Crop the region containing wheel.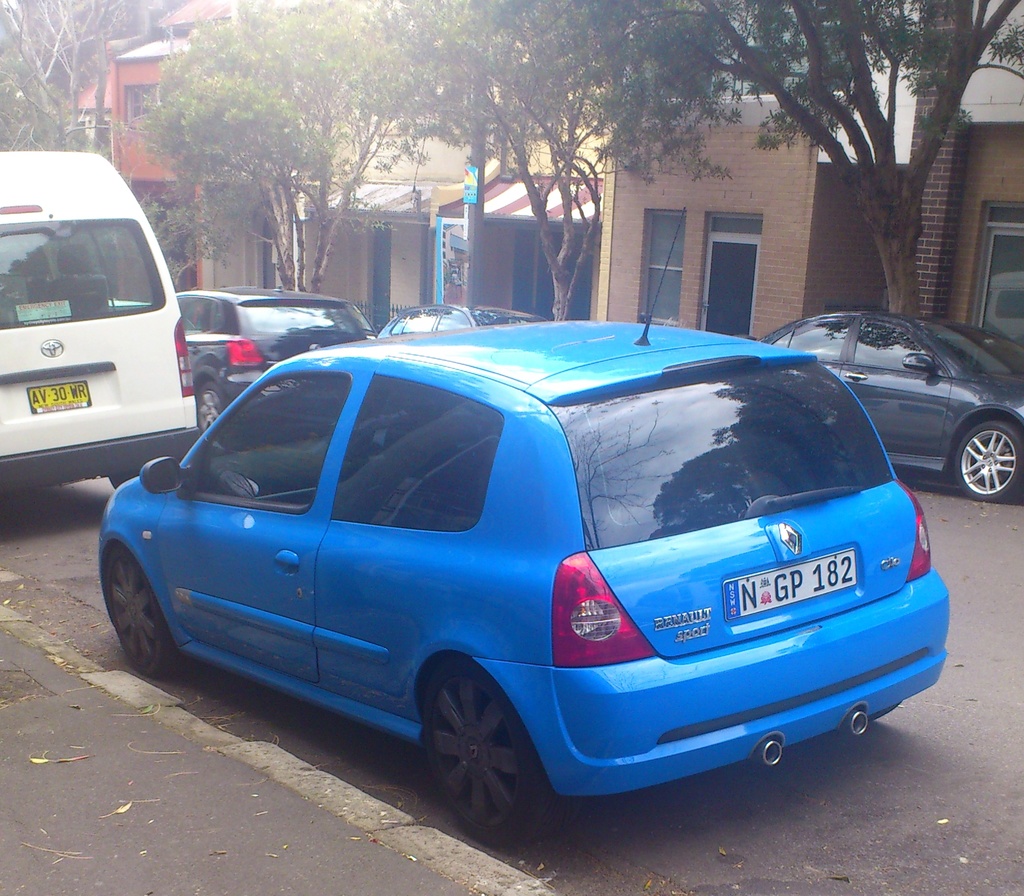
Crop region: 950/420/1023/501.
